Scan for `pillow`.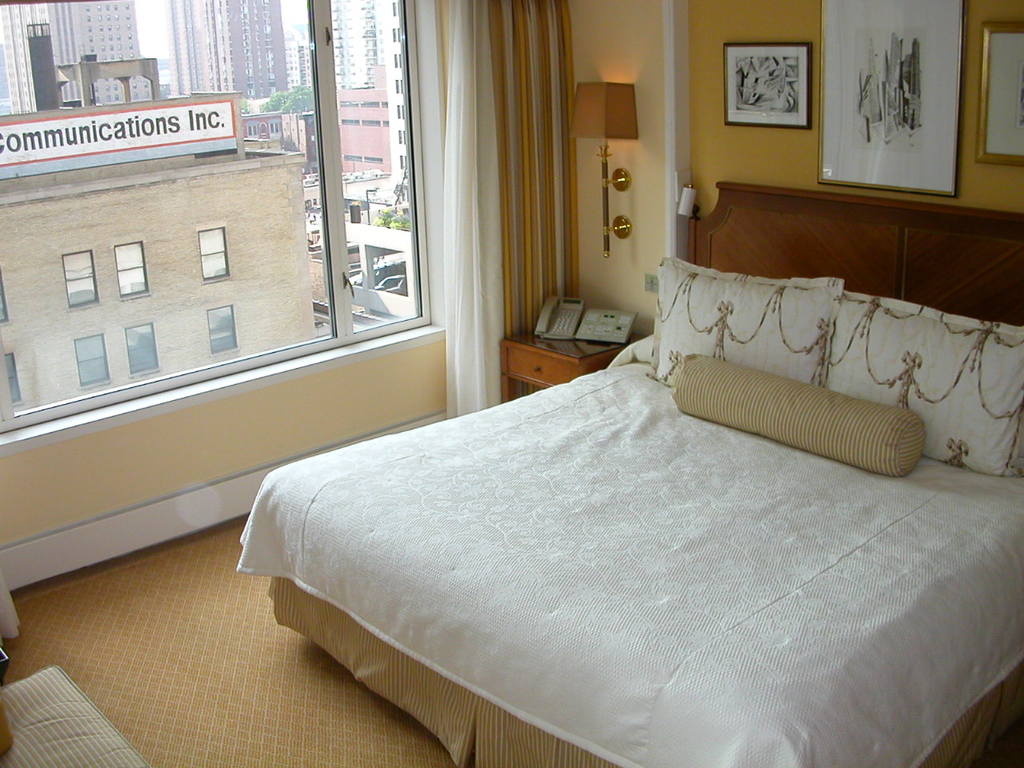
Scan result: [left=830, top=286, right=1023, bottom=476].
